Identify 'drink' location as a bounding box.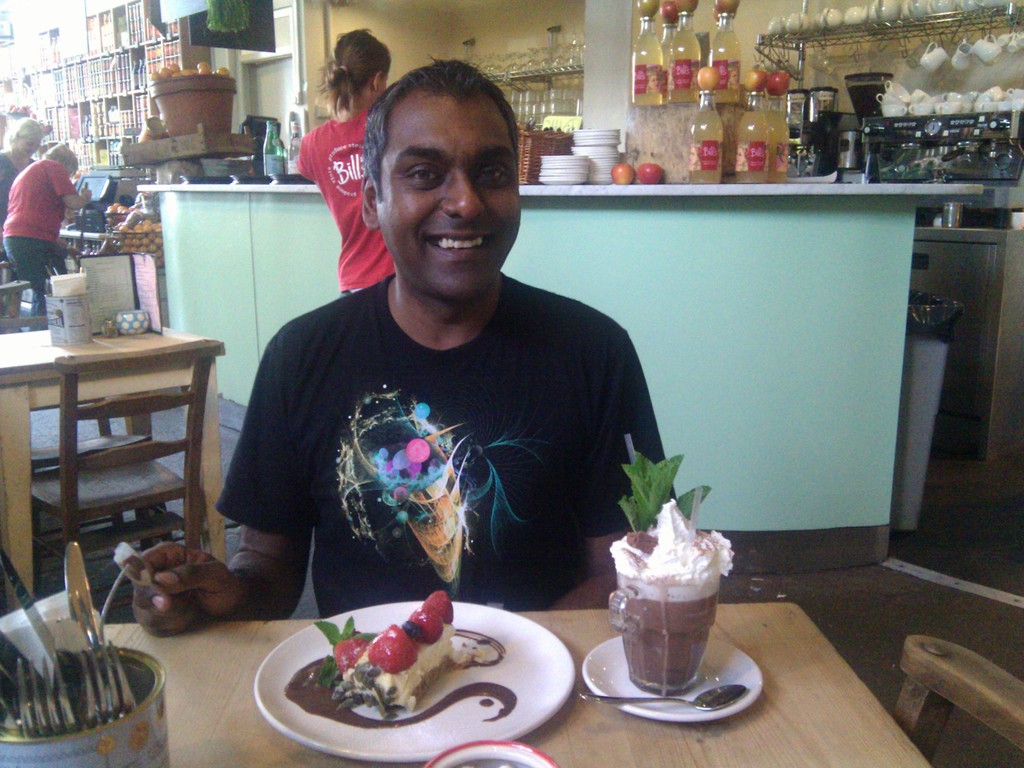
<box>690,106,726,189</box>.
